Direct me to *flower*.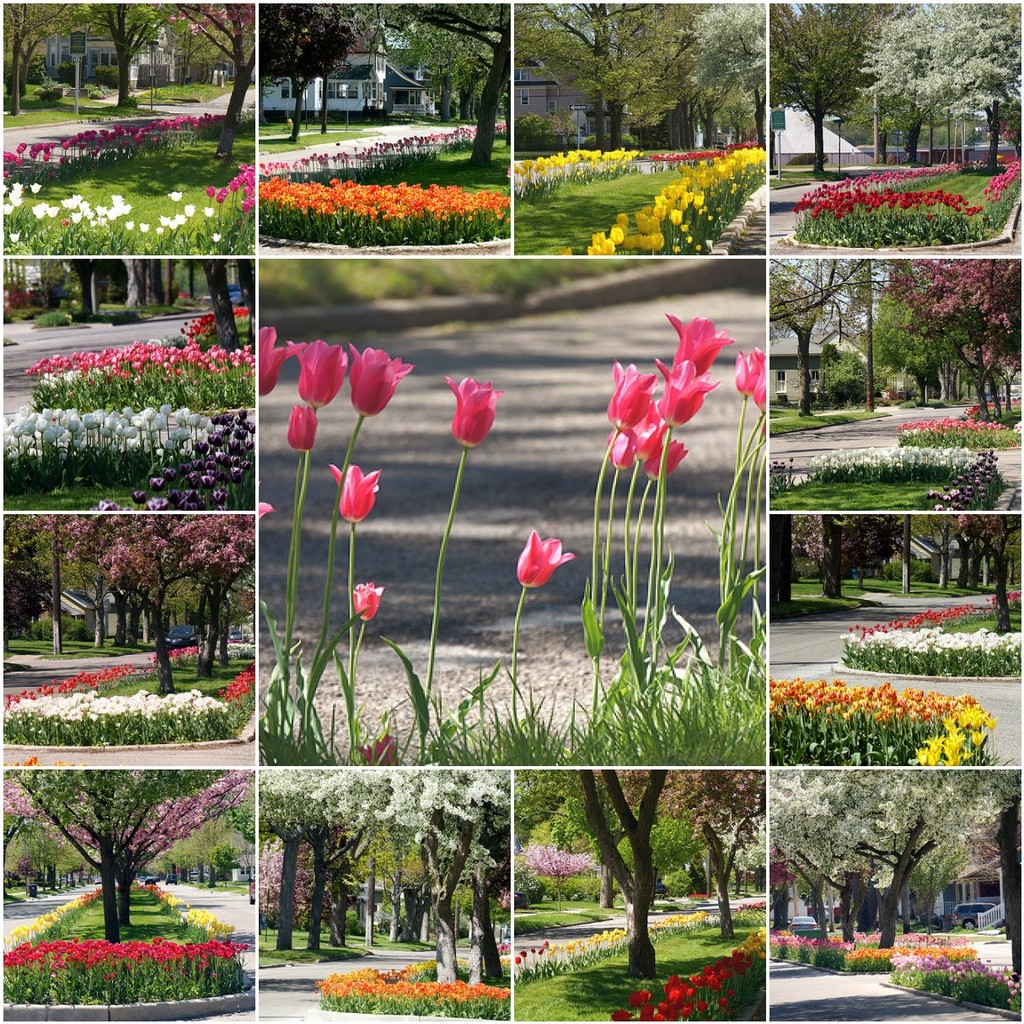
Direction: (347, 347, 415, 414).
